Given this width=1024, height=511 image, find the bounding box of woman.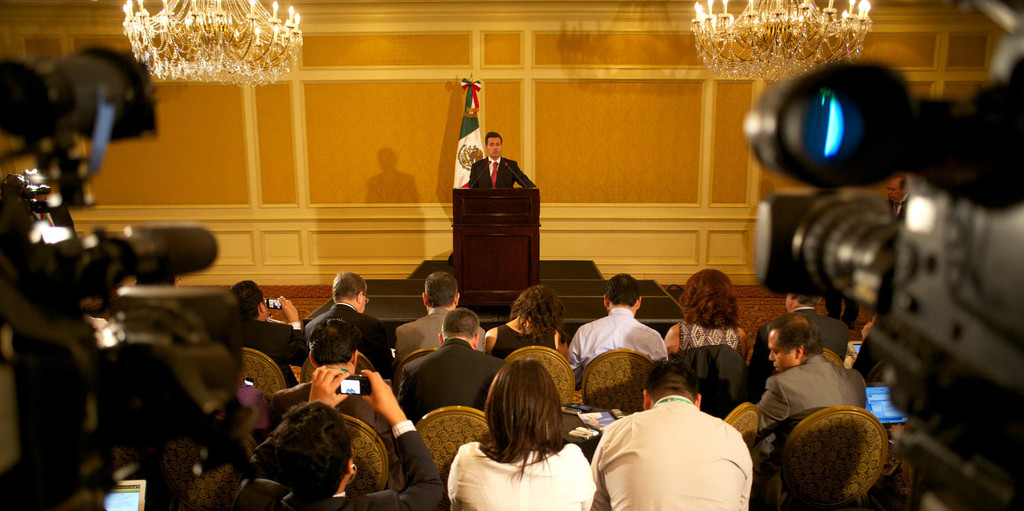
{"x1": 447, "y1": 355, "x2": 594, "y2": 510}.
